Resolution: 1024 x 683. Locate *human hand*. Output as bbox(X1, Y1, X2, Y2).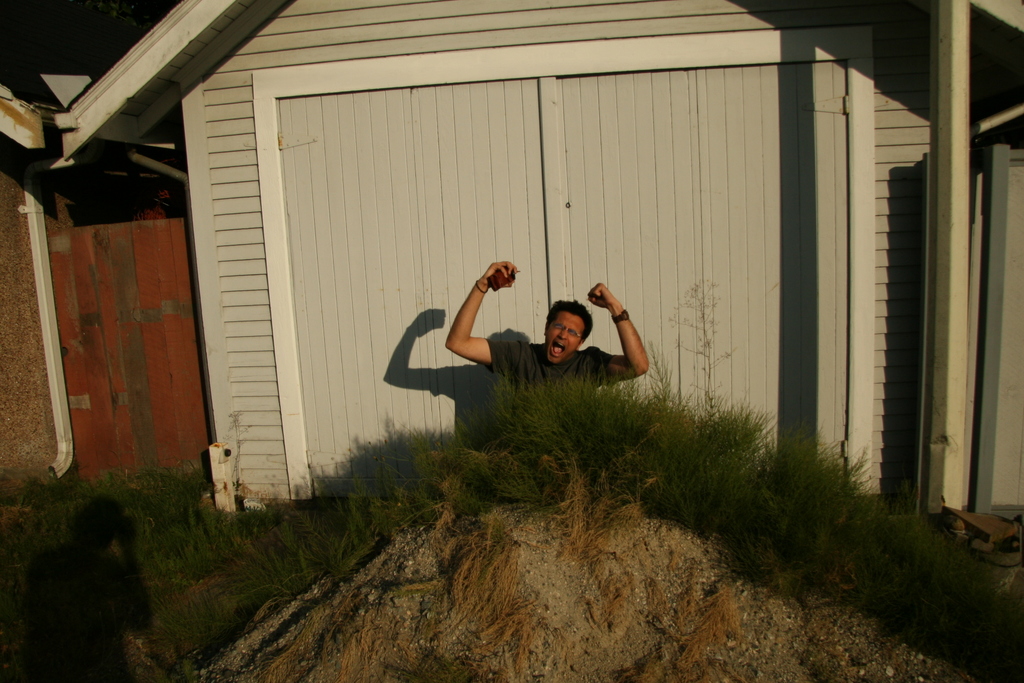
bbox(587, 276, 654, 374).
